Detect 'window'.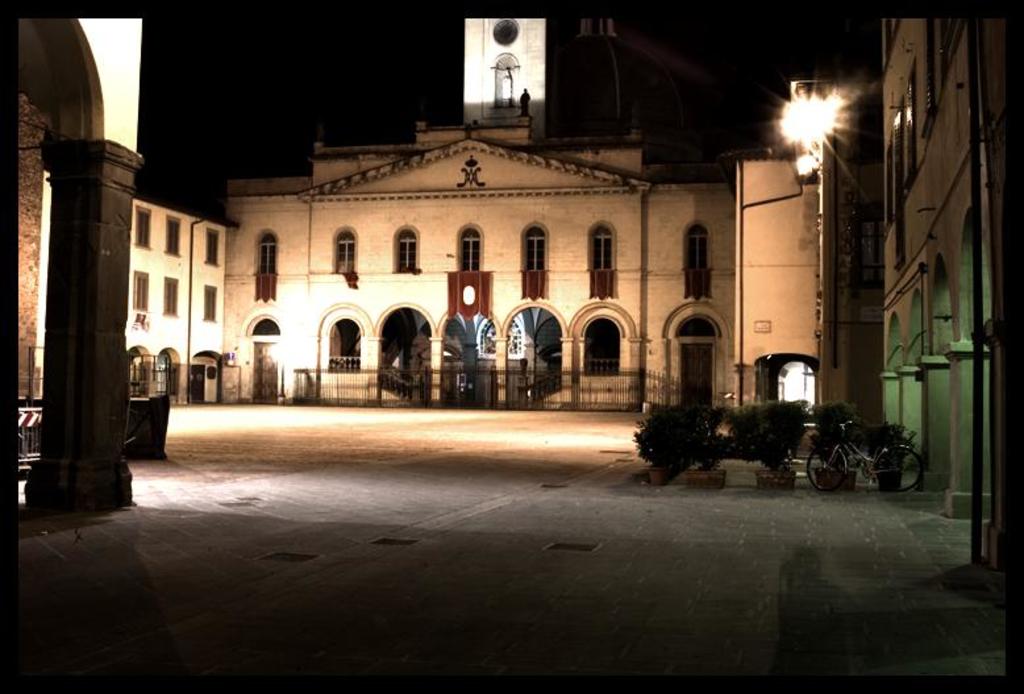
Detected at (left=203, top=288, right=216, bottom=319).
